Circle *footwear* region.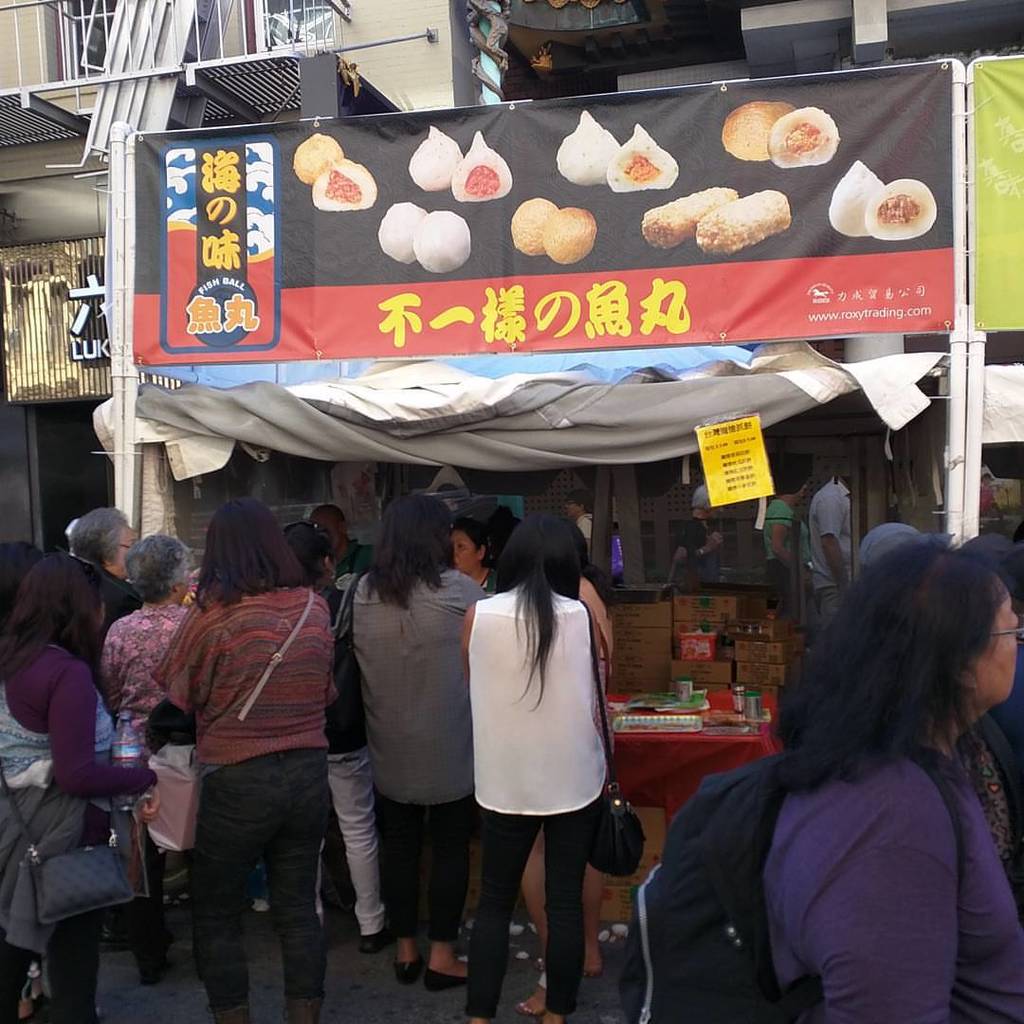
Region: bbox=(421, 967, 466, 993).
